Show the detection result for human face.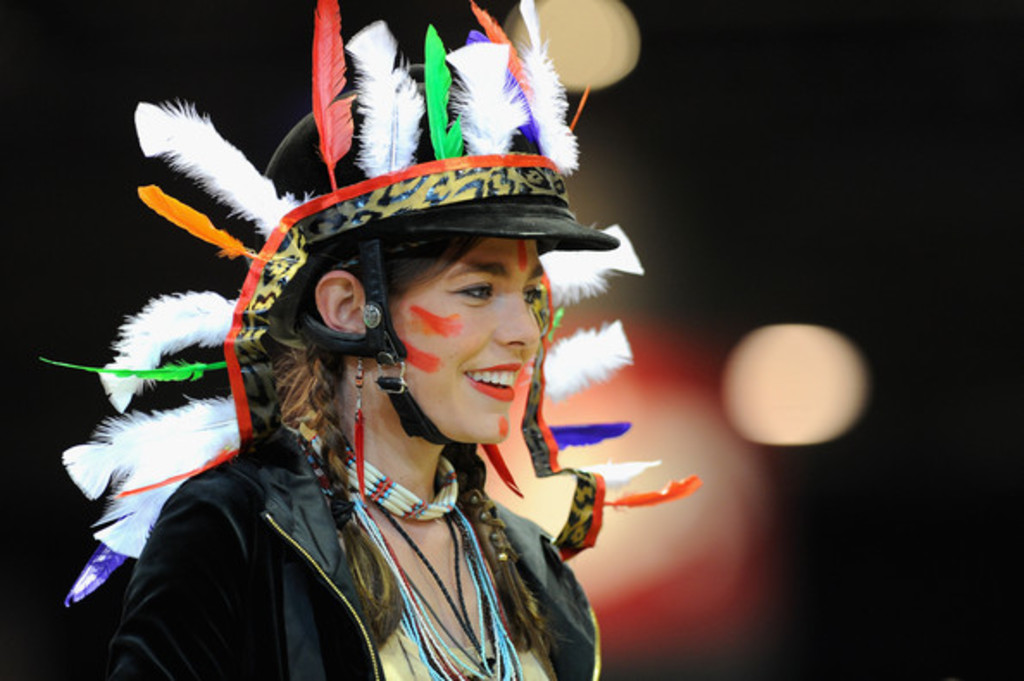
box(391, 233, 543, 436).
